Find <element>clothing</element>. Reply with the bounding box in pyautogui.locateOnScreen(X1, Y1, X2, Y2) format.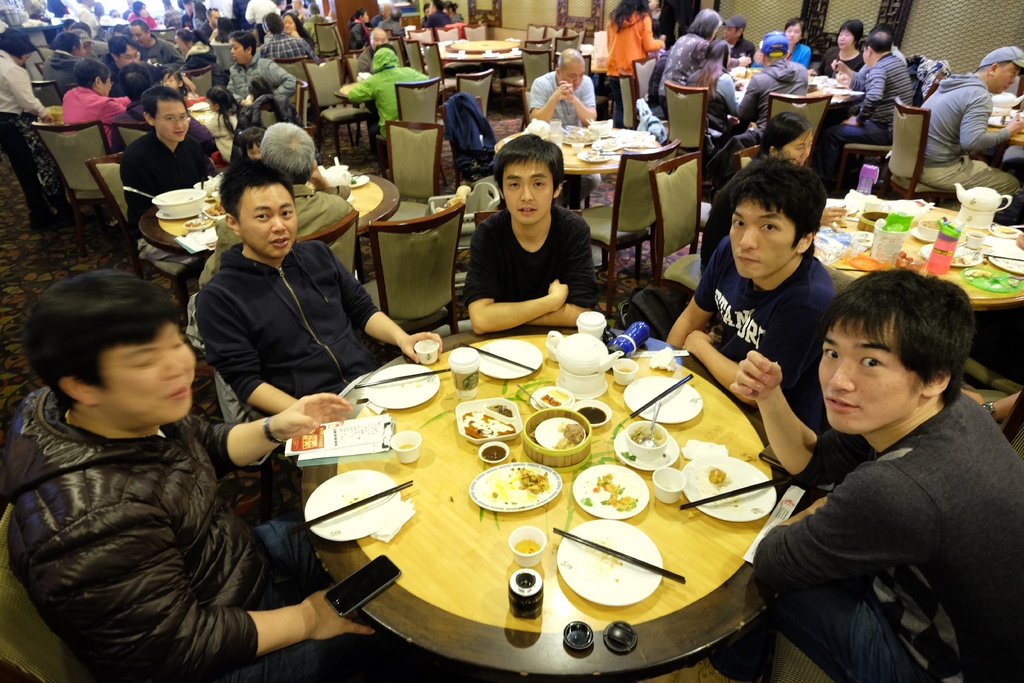
pyautogui.locateOnScreen(126, 12, 152, 24).
